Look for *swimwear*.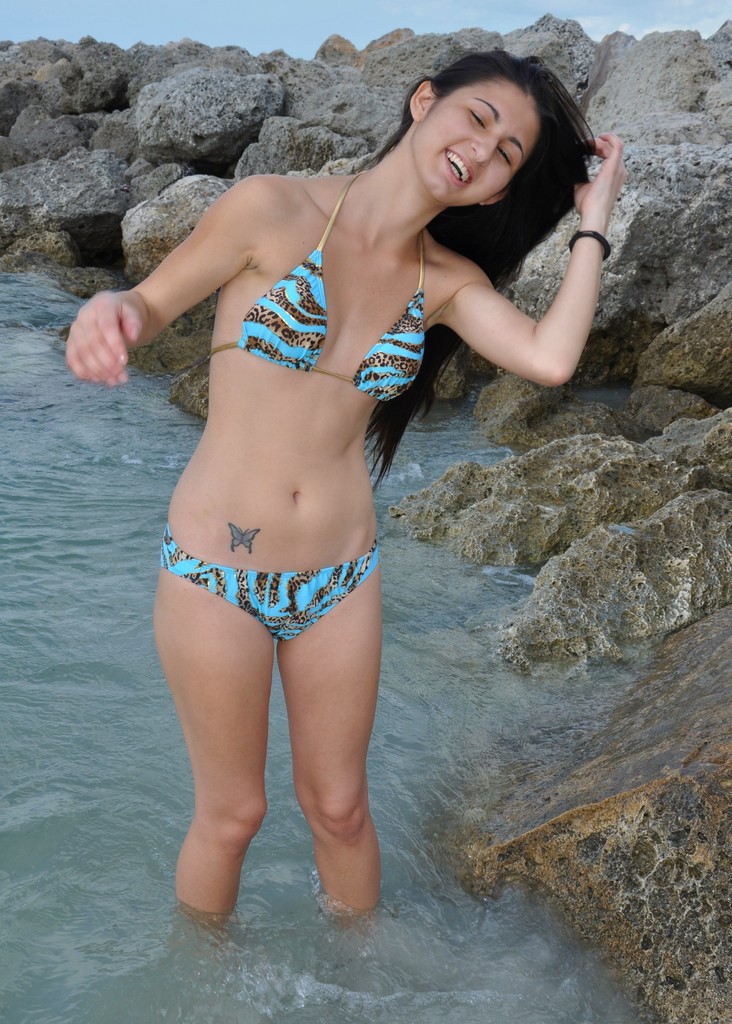
Found: {"x1": 207, "y1": 169, "x2": 427, "y2": 407}.
